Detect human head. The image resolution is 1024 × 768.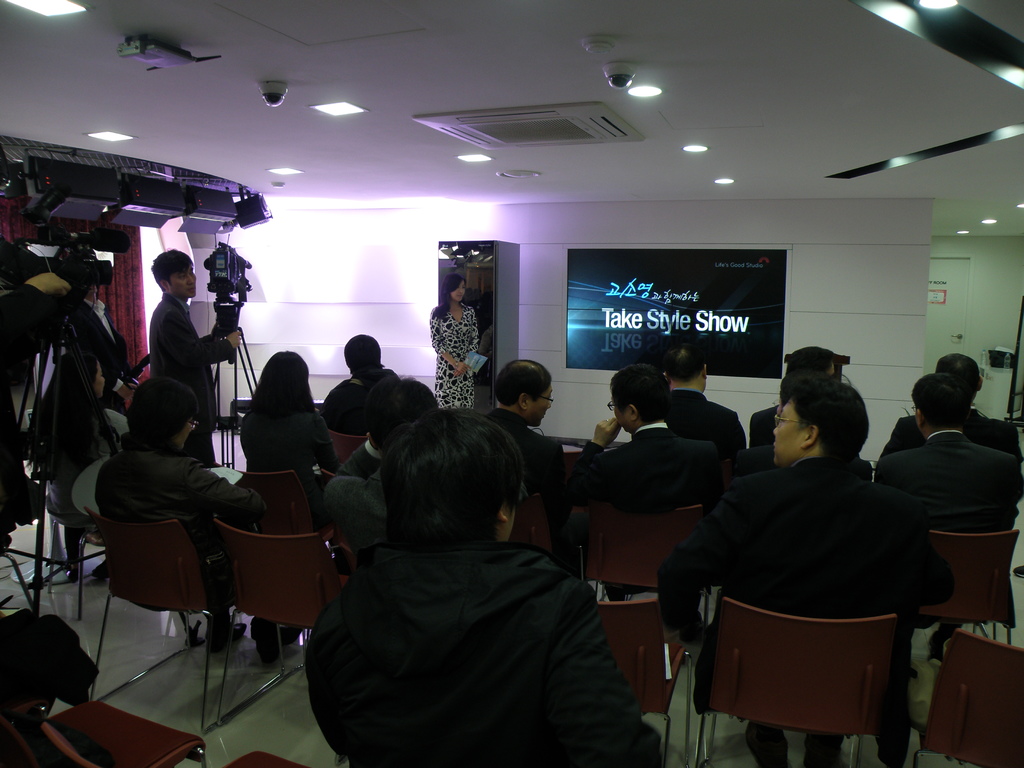
box(933, 351, 983, 405).
